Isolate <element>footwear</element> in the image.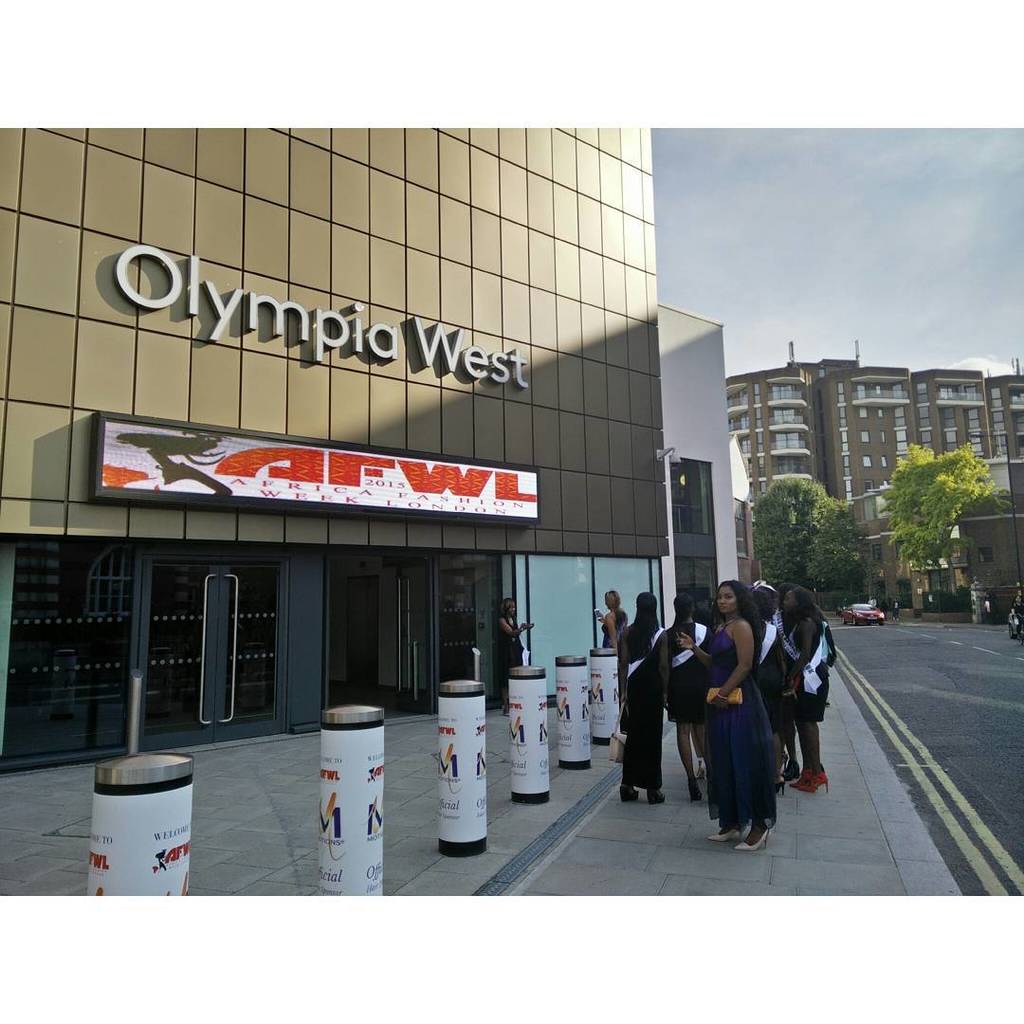
Isolated region: box(743, 817, 780, 848).
